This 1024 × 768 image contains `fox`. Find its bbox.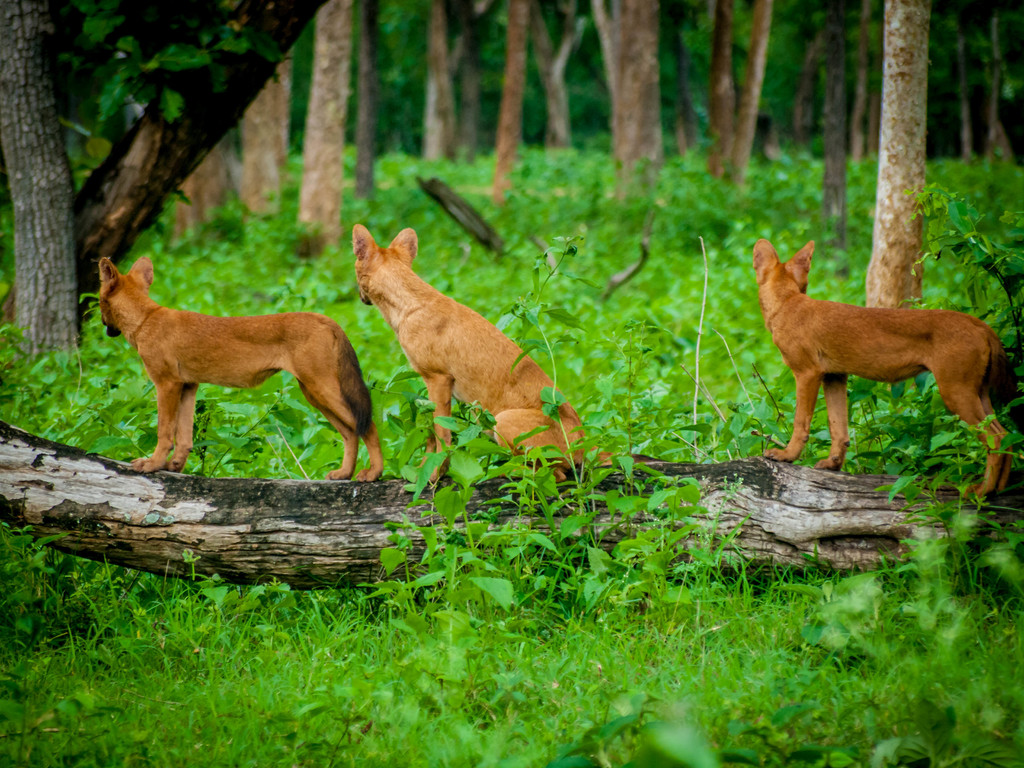
left=94, top=253, right=385, bottom=483.
